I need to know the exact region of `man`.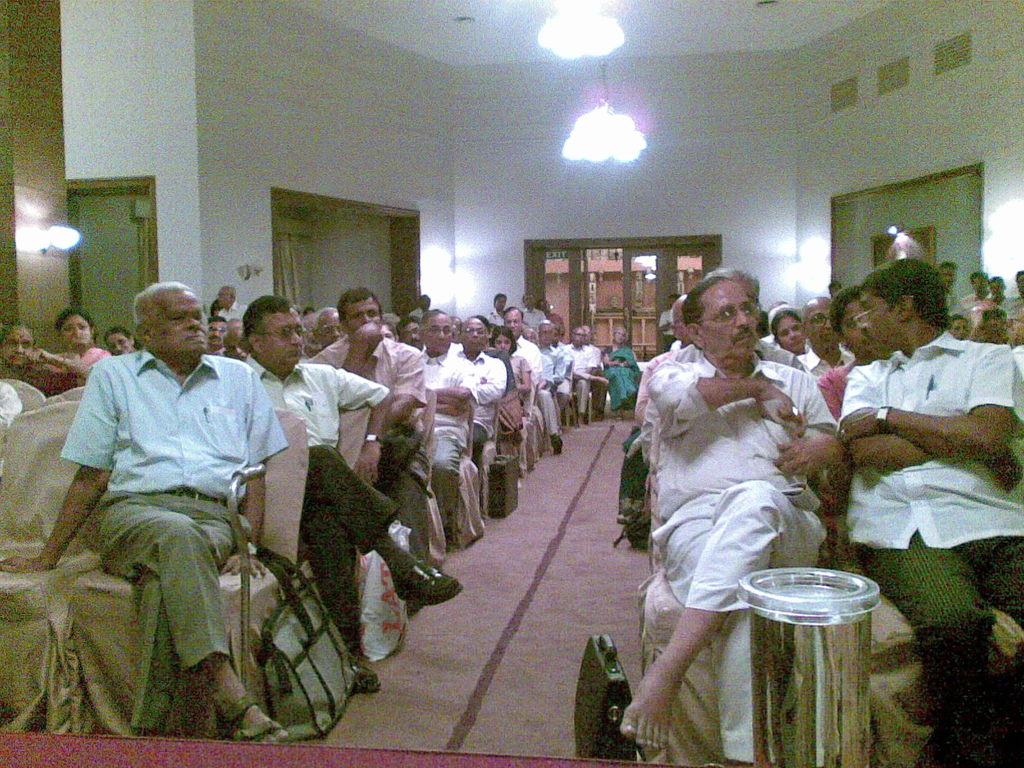
Region: (x1=242, y1=292, x2=463, y2=692).
